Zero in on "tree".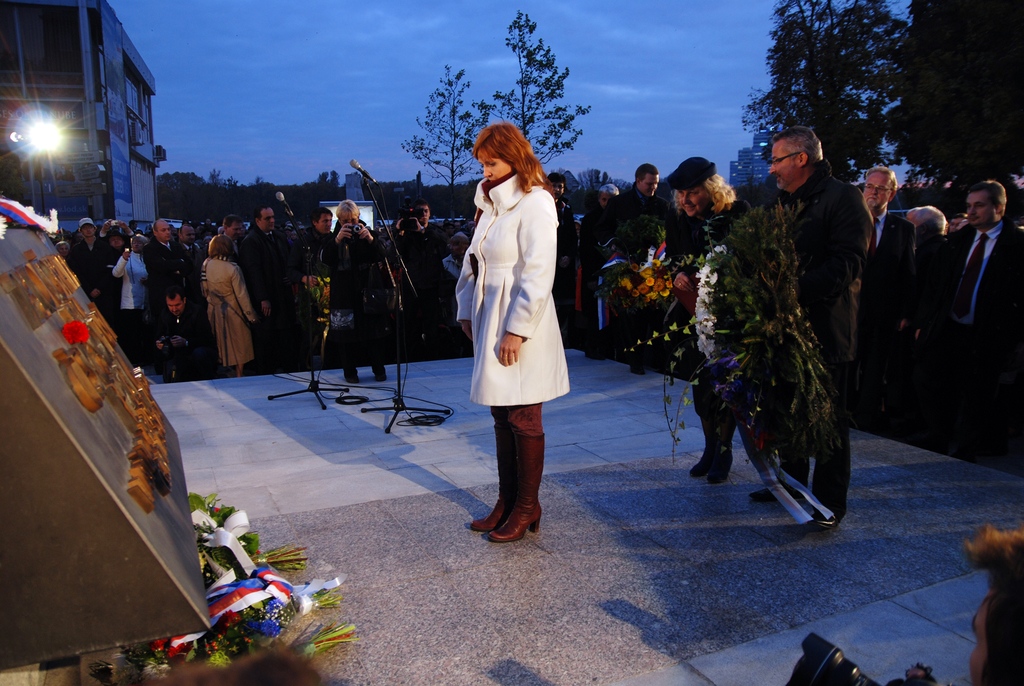
Zeroed in: 394:56:493:239.
